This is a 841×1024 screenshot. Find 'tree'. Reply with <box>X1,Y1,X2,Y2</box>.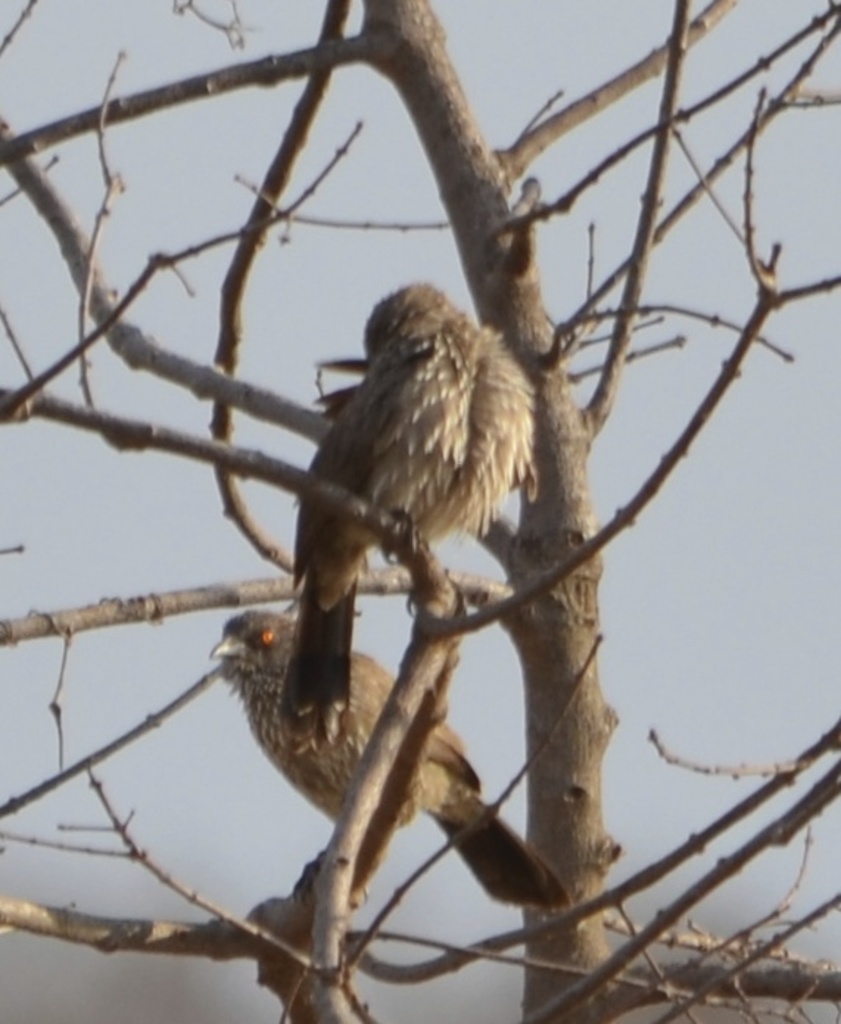
<box>0,0,840,1023</box>.
